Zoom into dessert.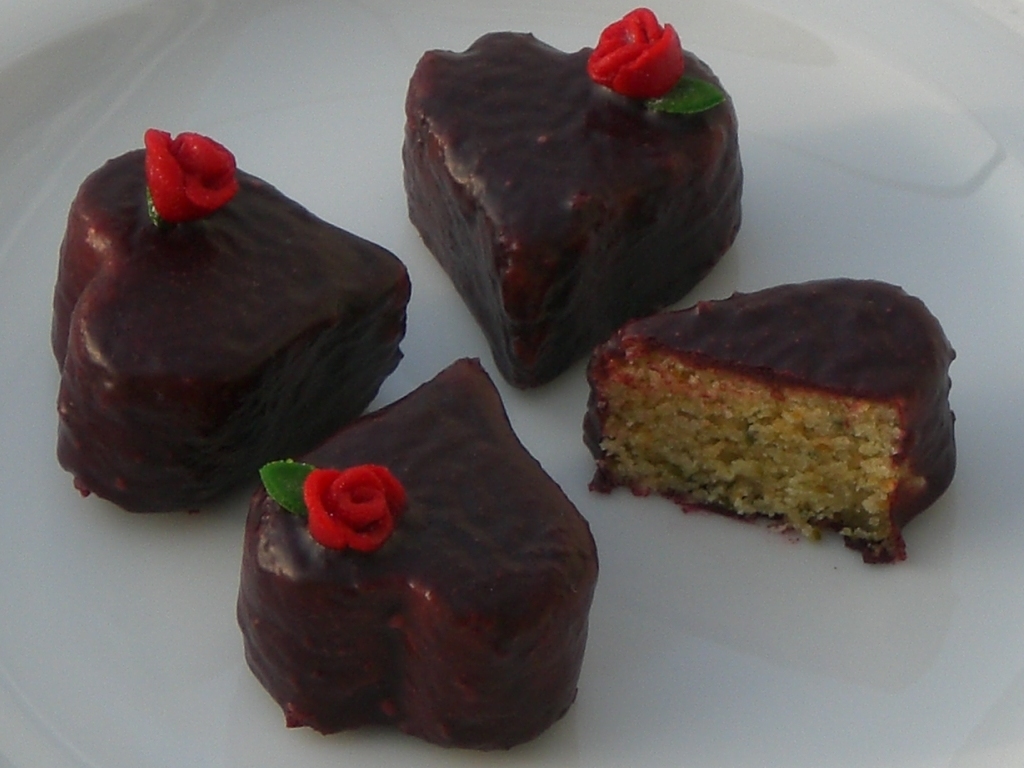
Zoom target: (409,4,745,386).
